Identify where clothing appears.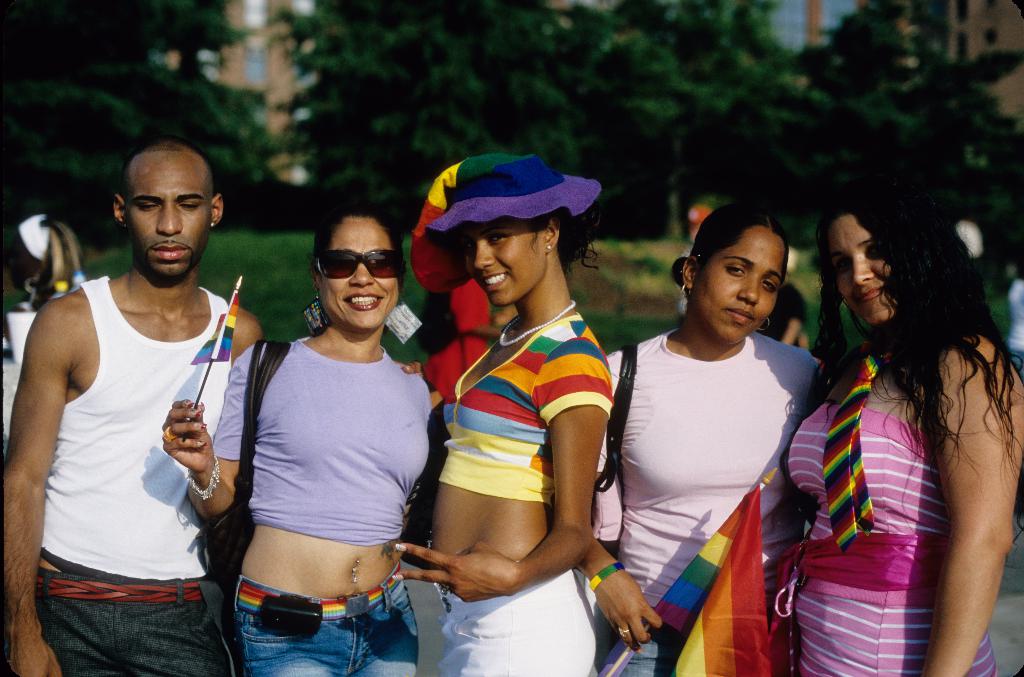
Appears at l=424, t=276, r=490, b=404.
